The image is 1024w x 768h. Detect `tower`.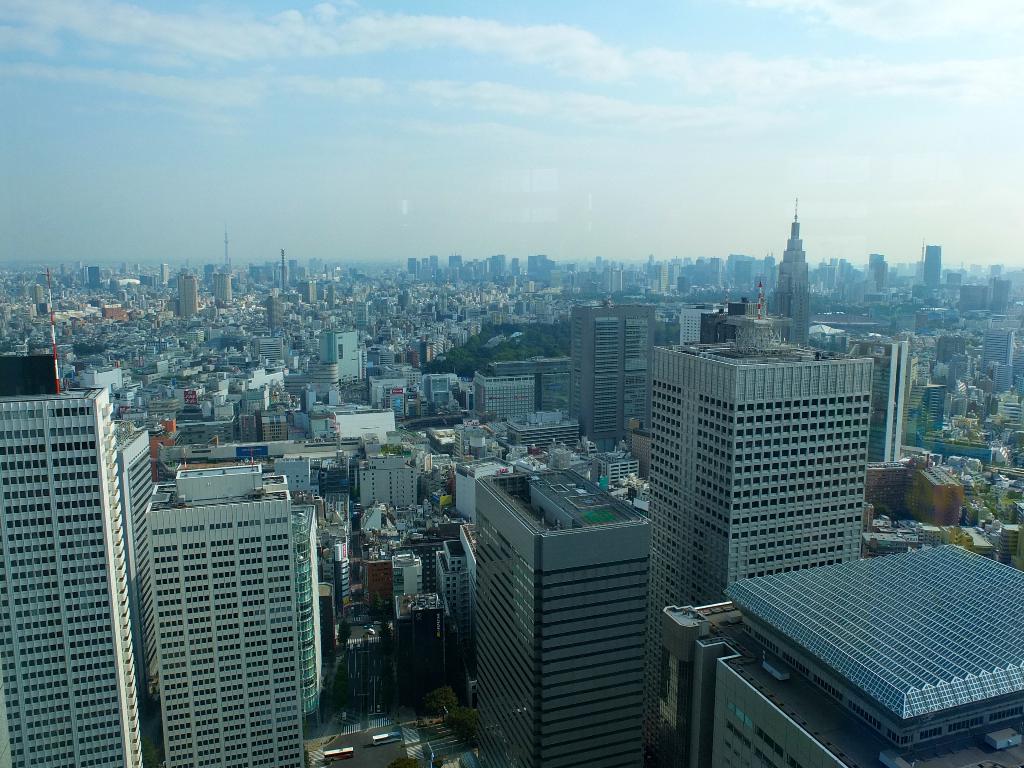
Detection: x1=430 y1=257 x2=438 y2=278.
